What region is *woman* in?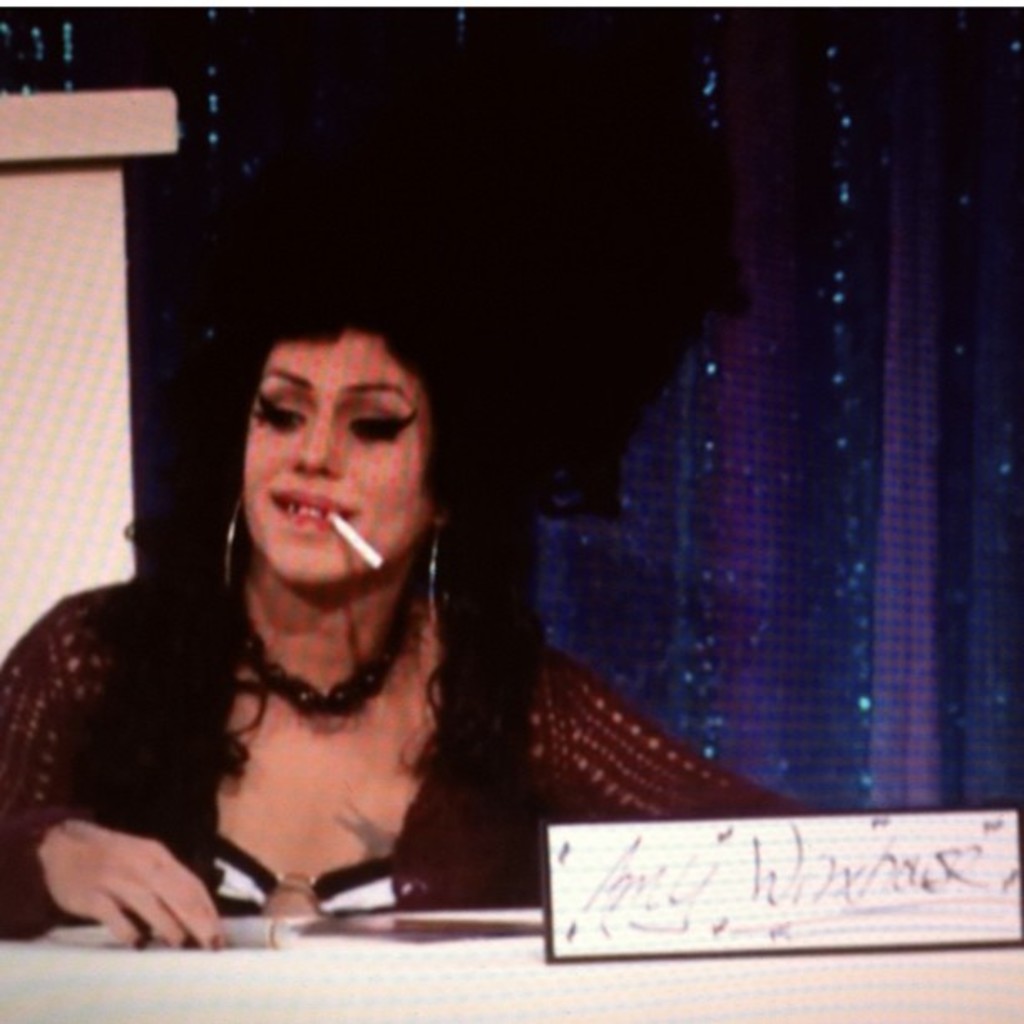
detection(0, 231, 817, 952).
